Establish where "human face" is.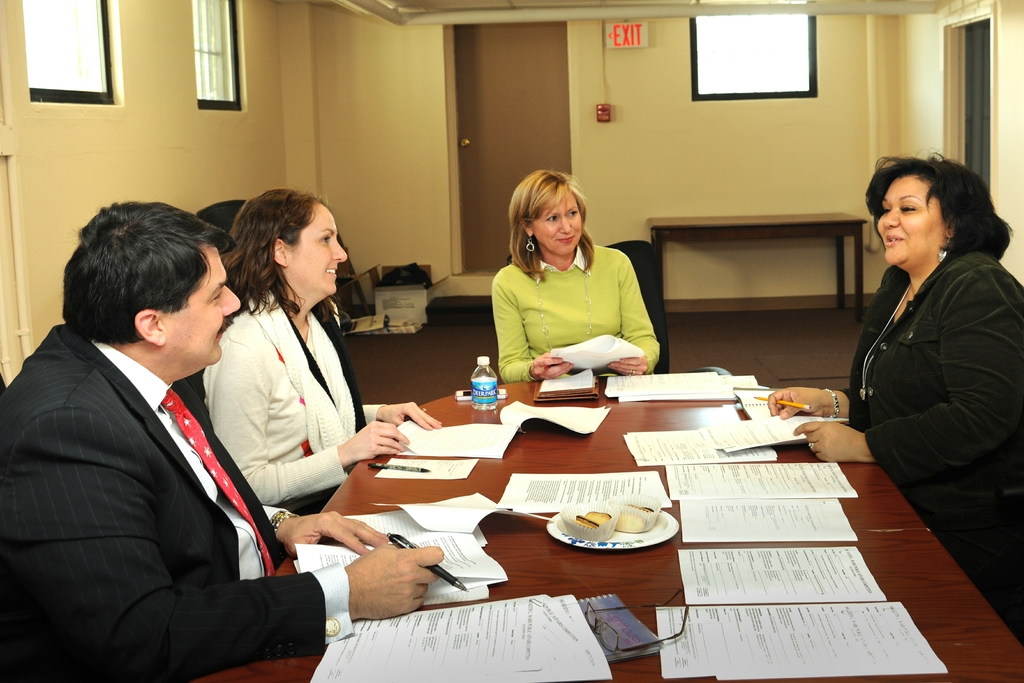
Established at [168,243,240,368].
